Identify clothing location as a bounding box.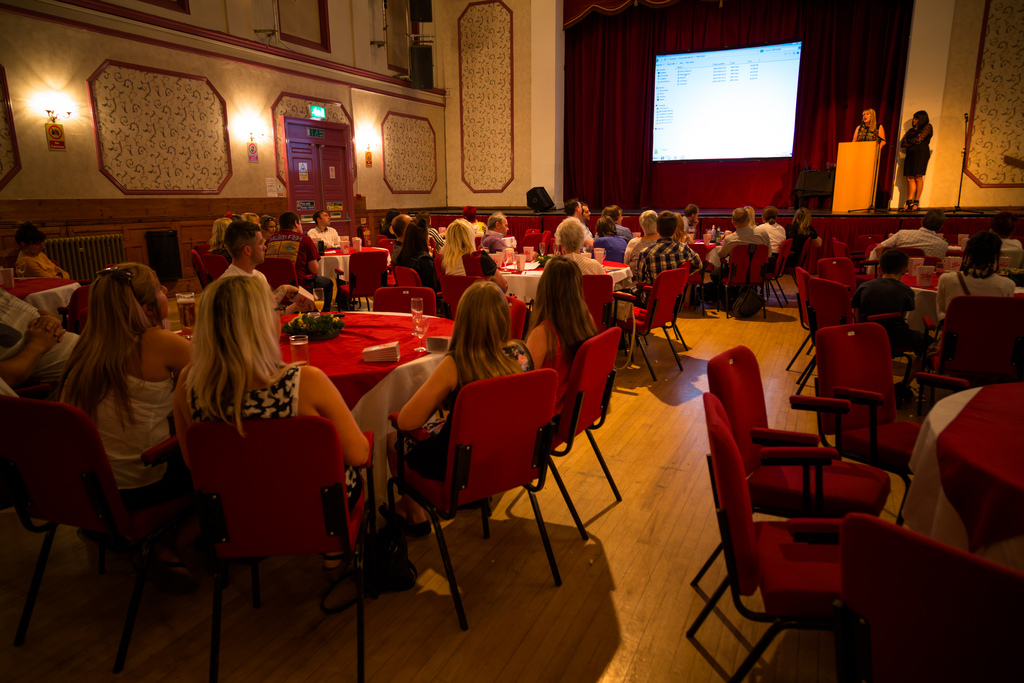
select_region(897, 124, 931, 181).
